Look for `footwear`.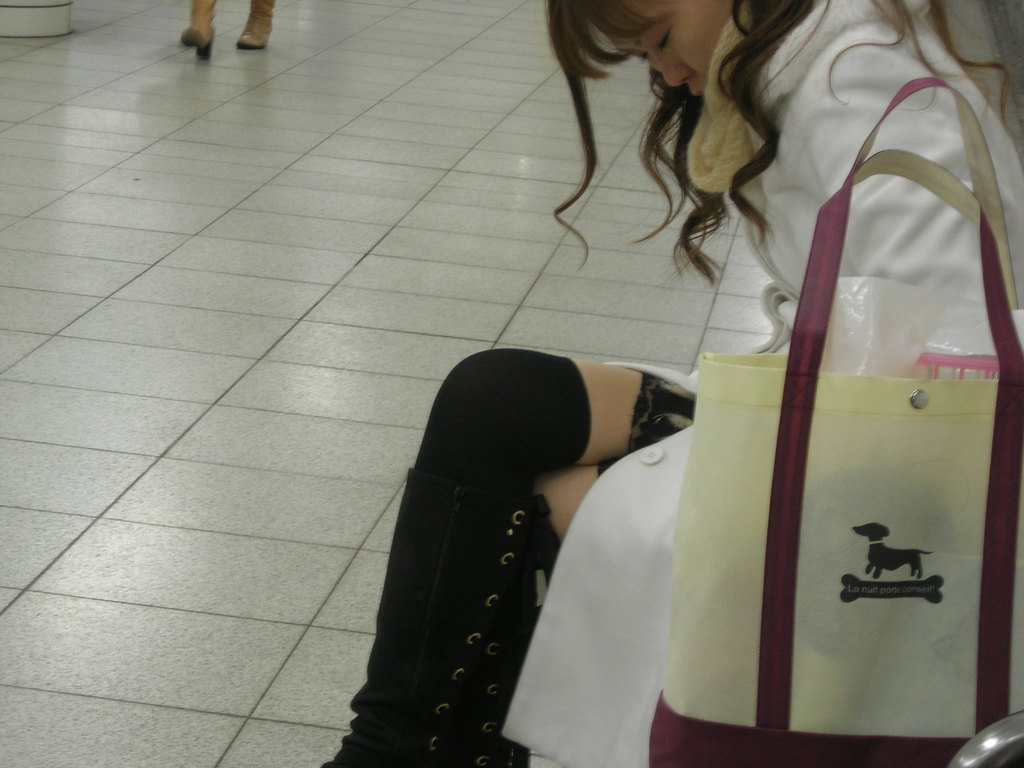
Found: bbox=(235, 0, 275, 53).
